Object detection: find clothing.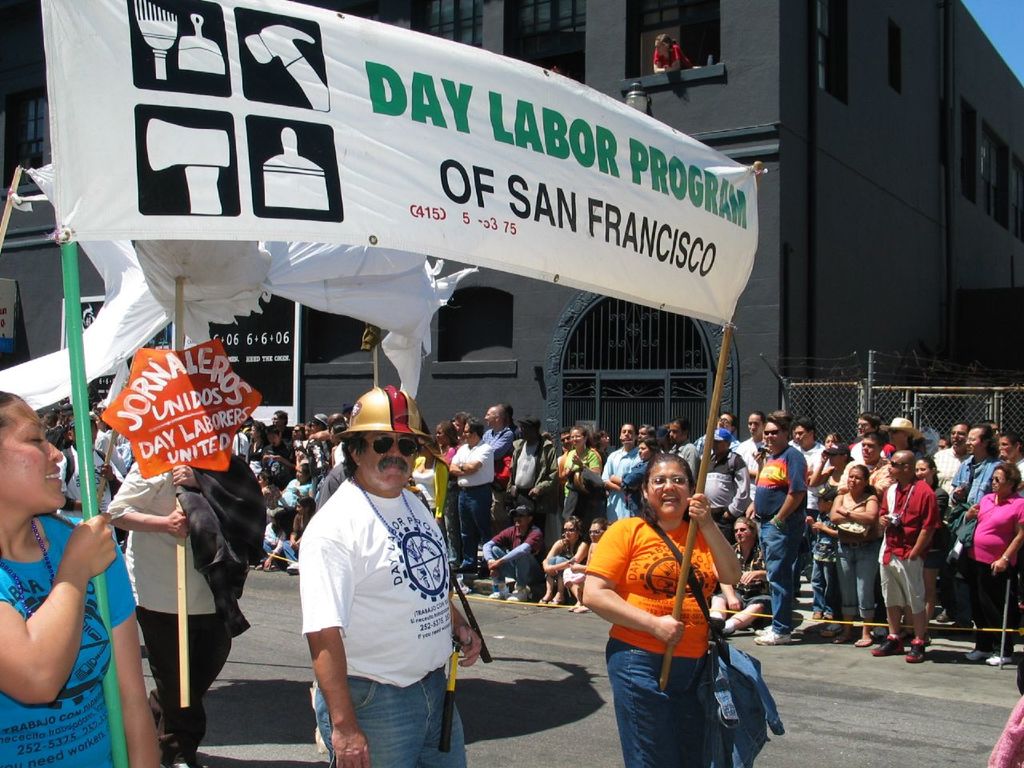
rect(406, 454, 454, 543).
